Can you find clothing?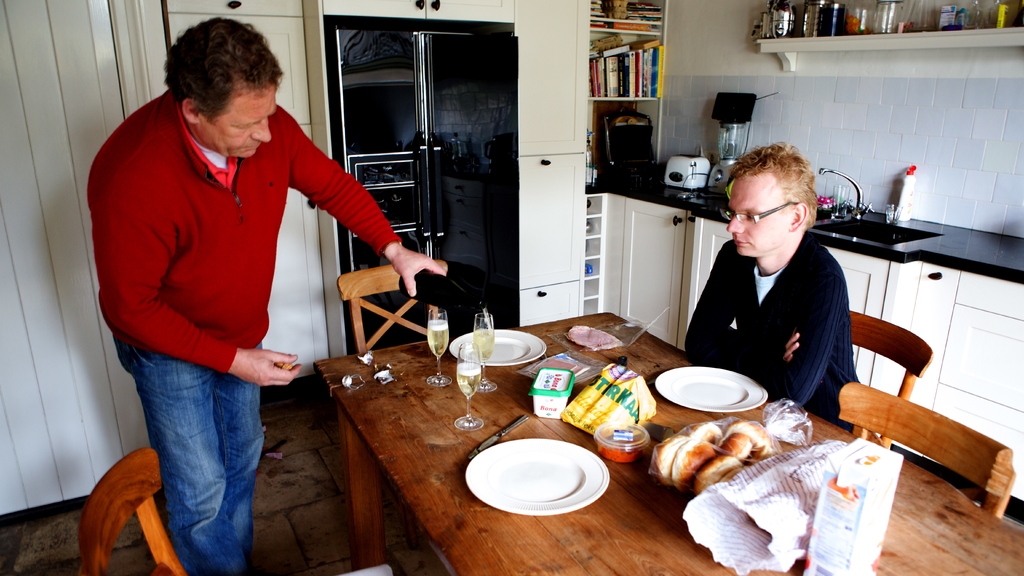
Yes, bounding box: 90:92:399:575.
